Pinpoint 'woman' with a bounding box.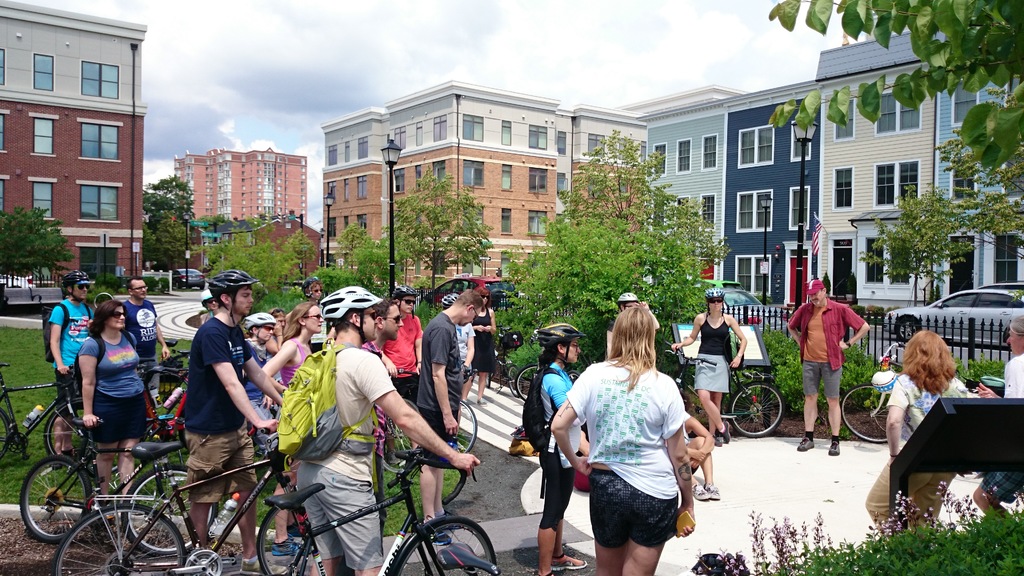
<region>467, 284, 492, 406</region>.
